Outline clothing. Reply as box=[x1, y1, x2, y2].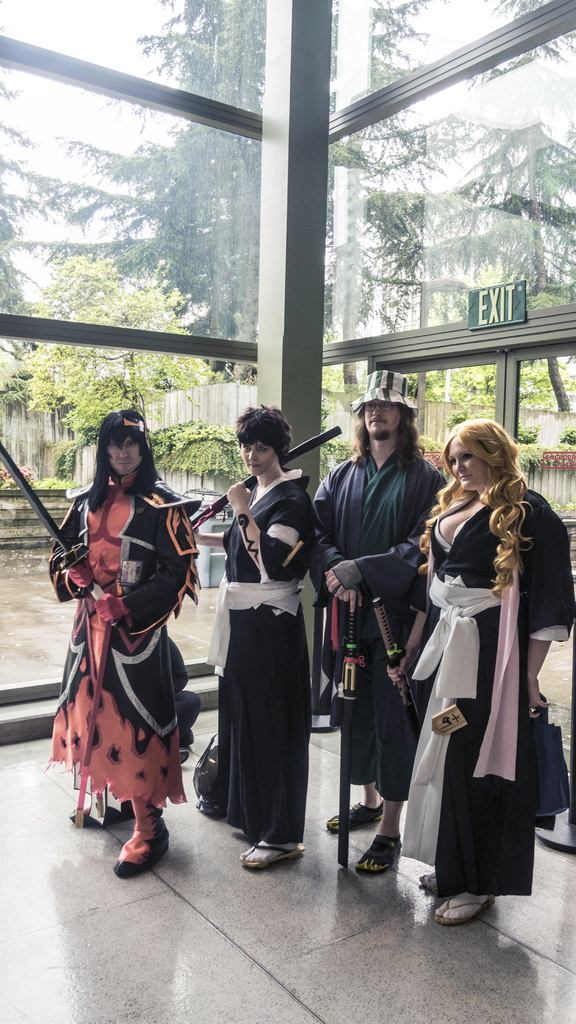
box=[310, 443, 441, 802].
